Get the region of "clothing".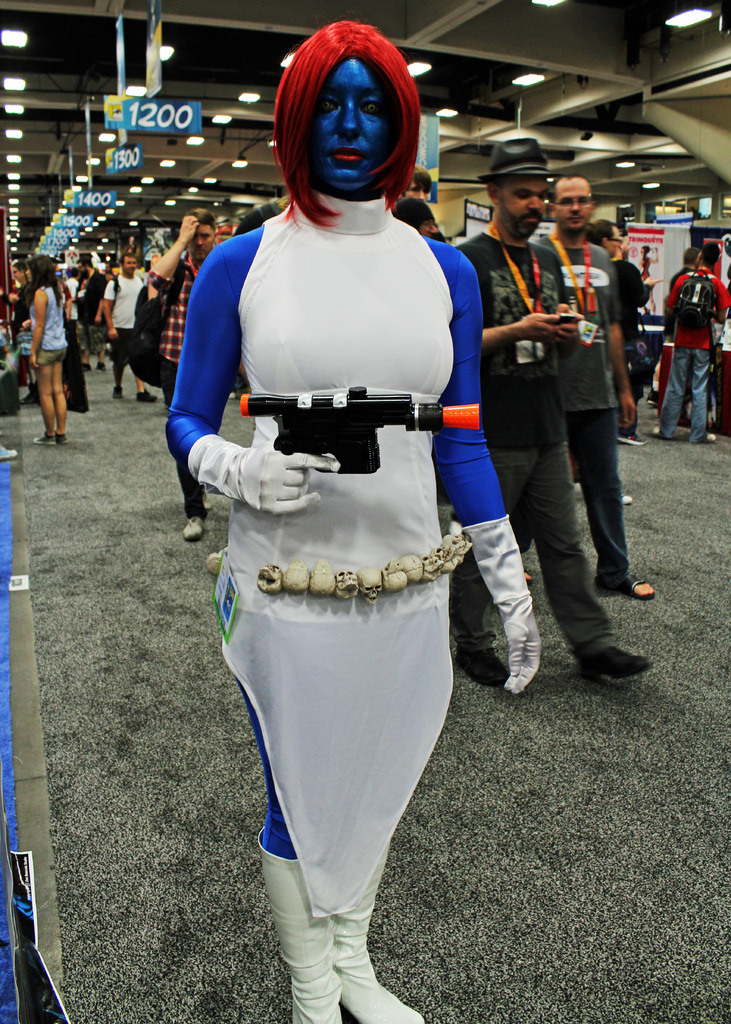
detection(150, 256, 198, 513).
